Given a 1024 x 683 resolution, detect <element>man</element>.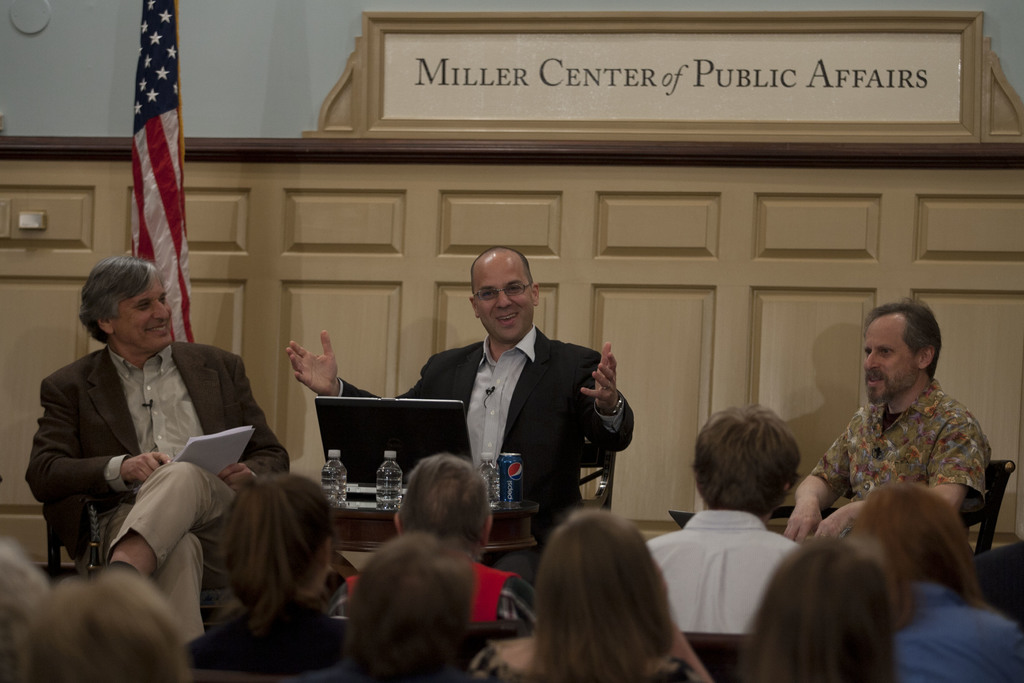
[left=639, top=391, right=802, bottom=646].
